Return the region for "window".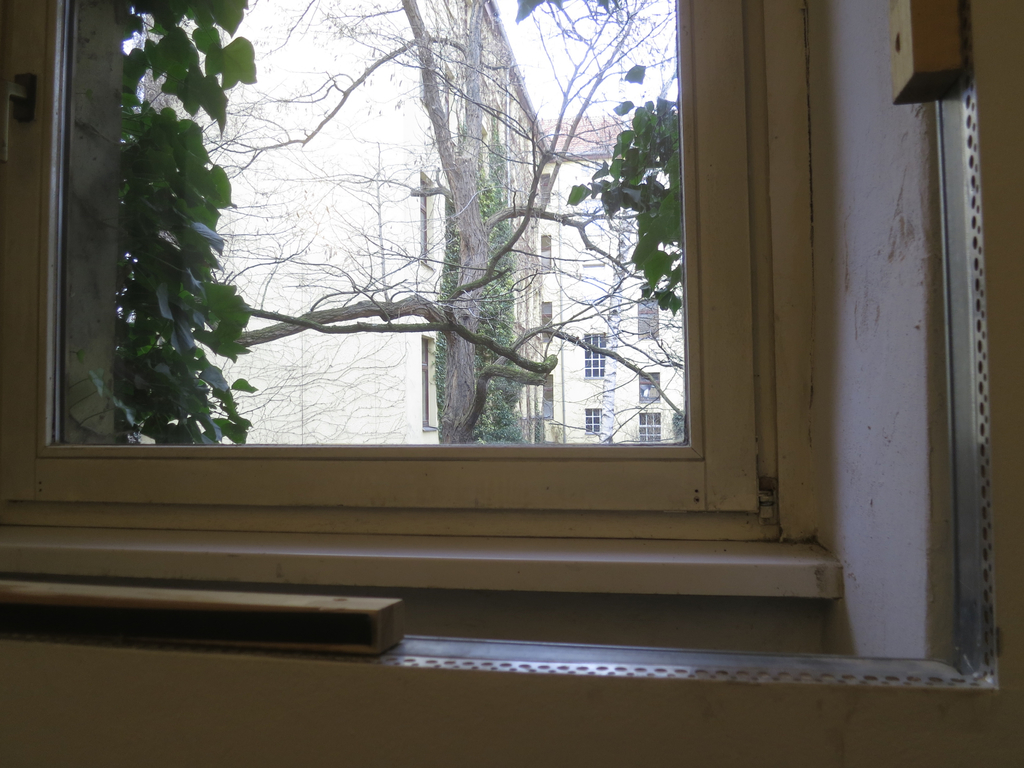
box(539, 233, 552, 269).
